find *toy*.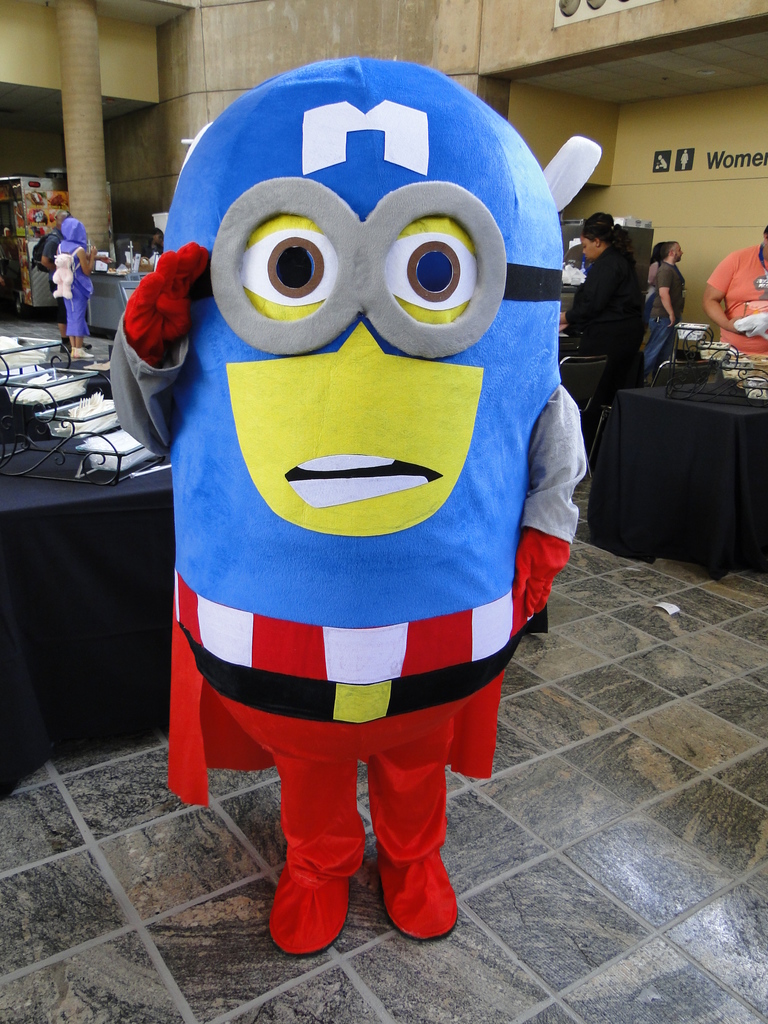
[732,374,767,412].
